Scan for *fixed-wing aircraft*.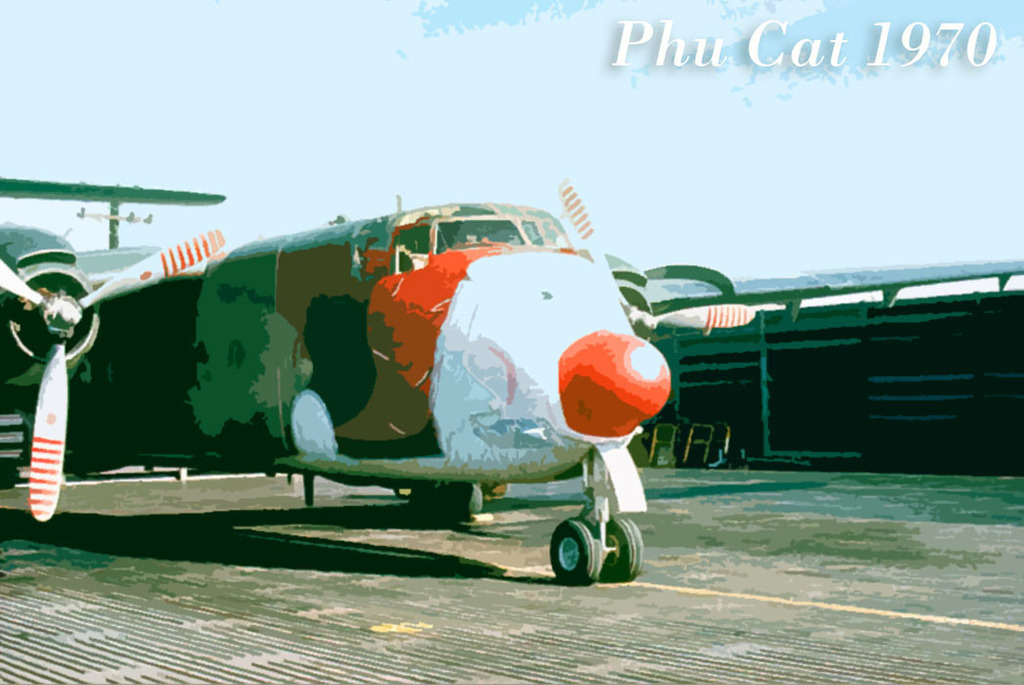
Scan result: Rect(64, 182, 754, 586).
